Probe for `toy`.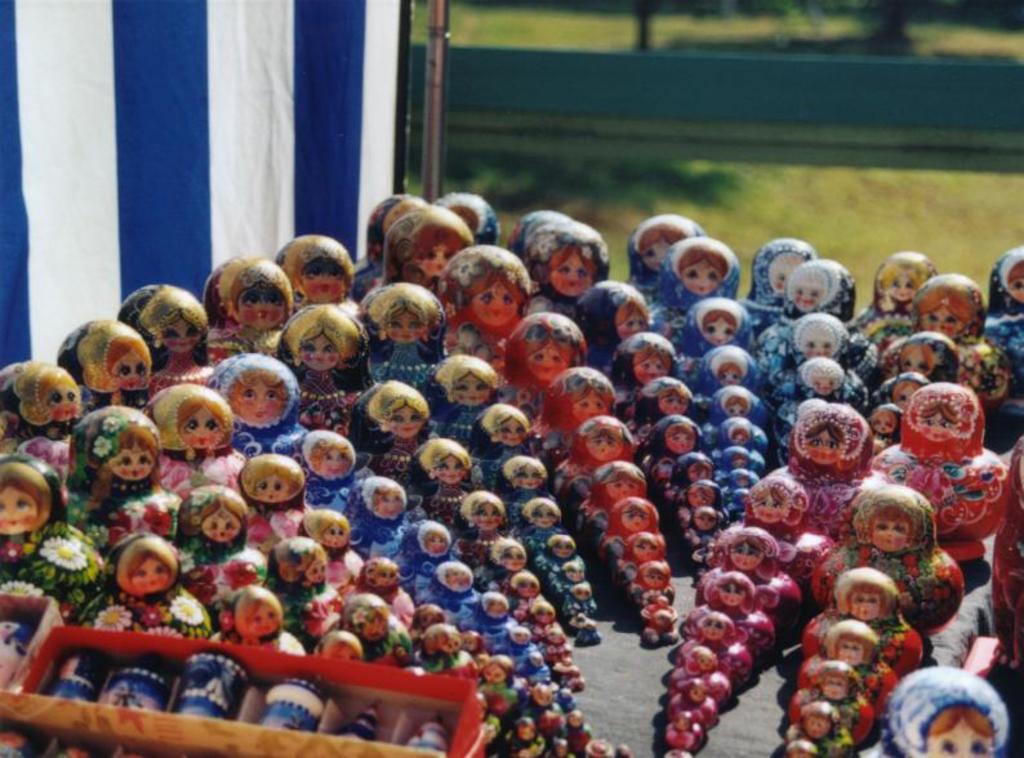
Probe result: region(498, 713, 546, 757).
